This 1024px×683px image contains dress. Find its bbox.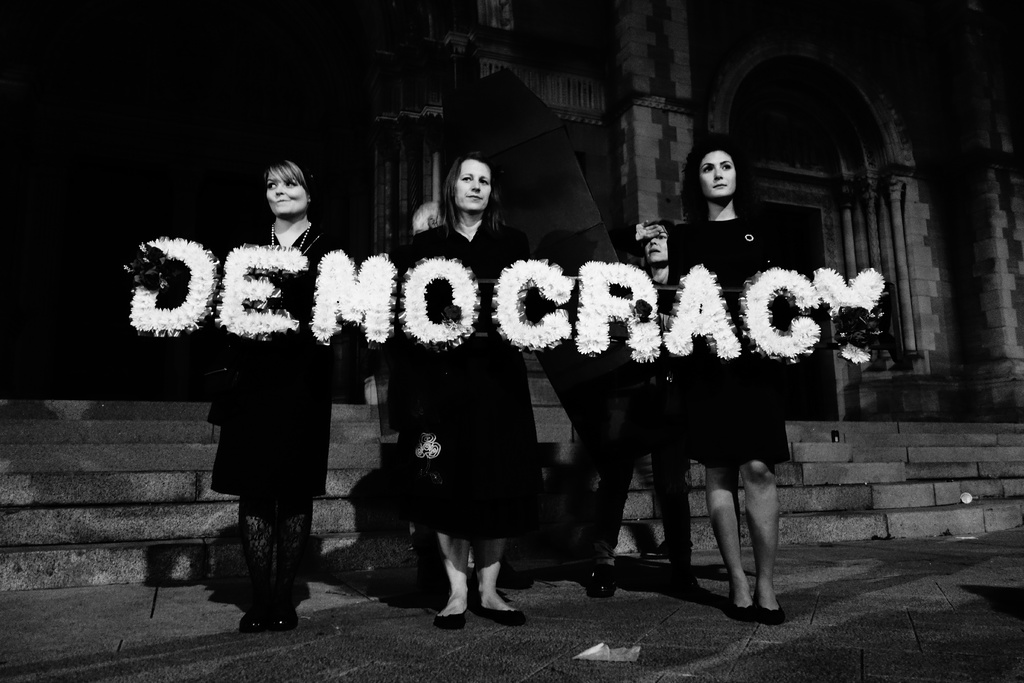
[209, 224, 351, 502].
